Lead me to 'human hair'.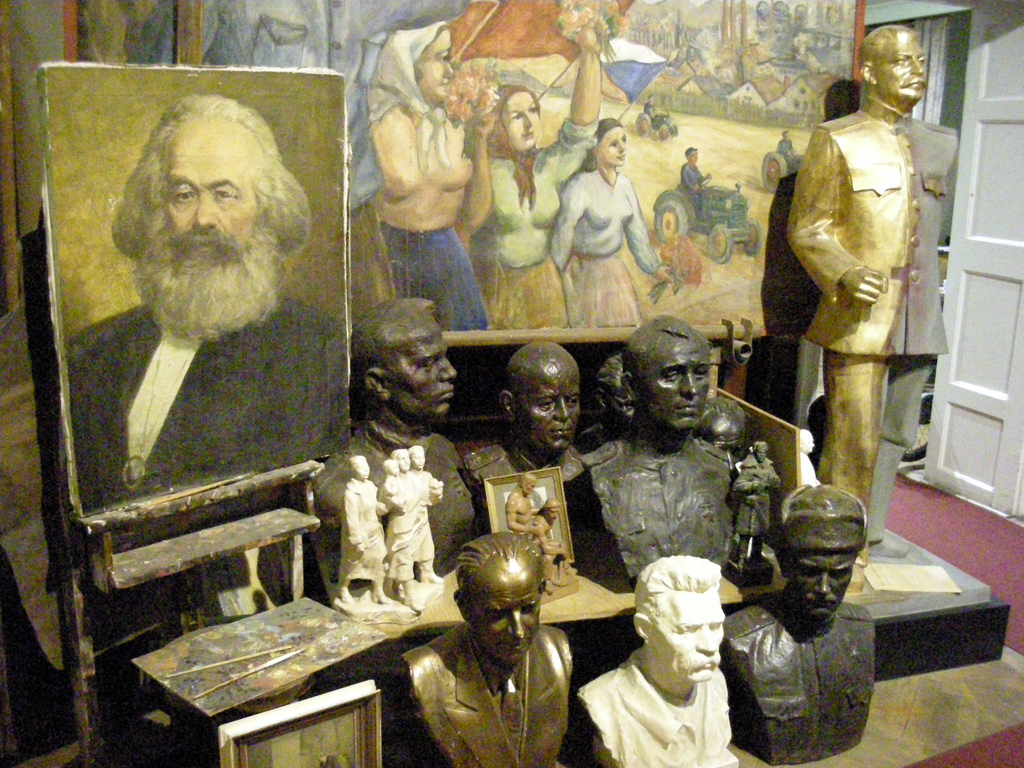
Lead to [614,312,701,382].
